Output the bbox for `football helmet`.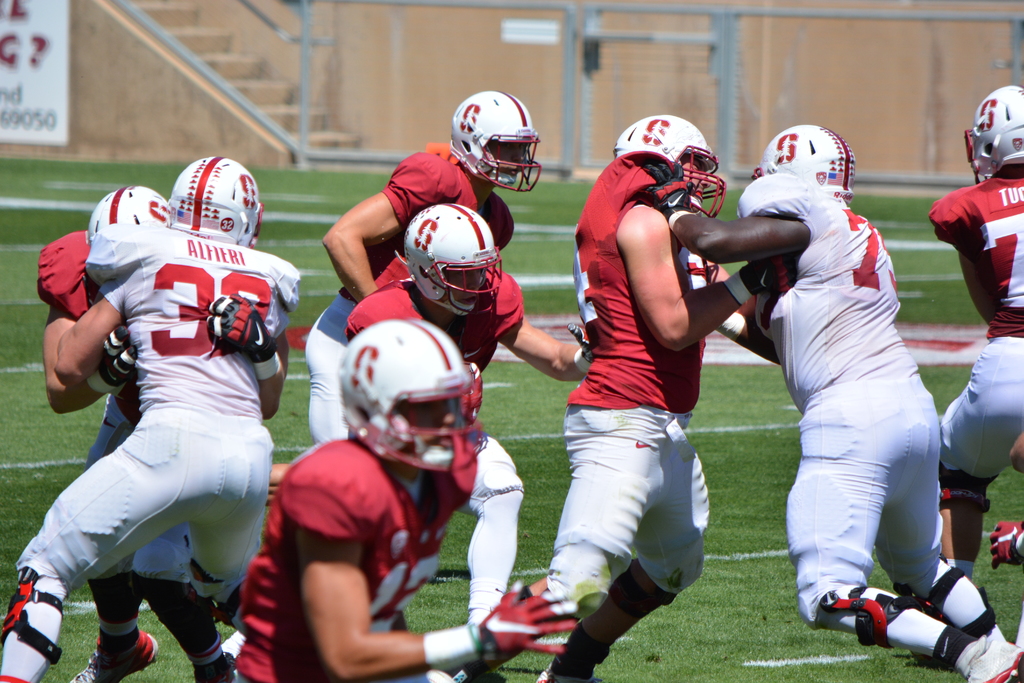
[334, 314, 503, 463].
